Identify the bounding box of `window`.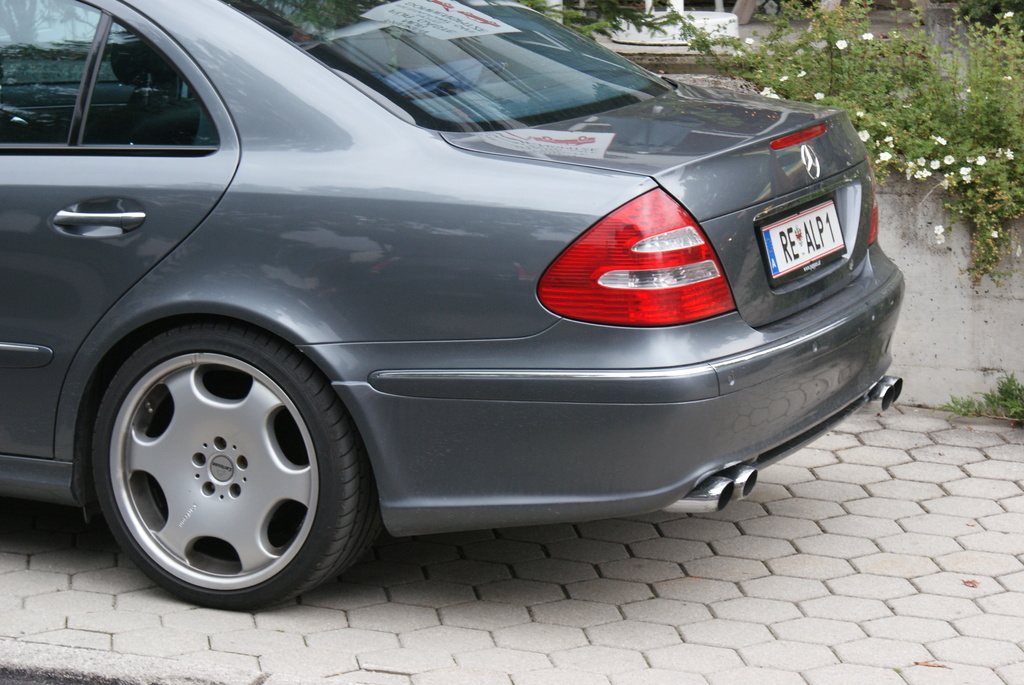
x1=0, y1=0, x2=102, y2=145.
